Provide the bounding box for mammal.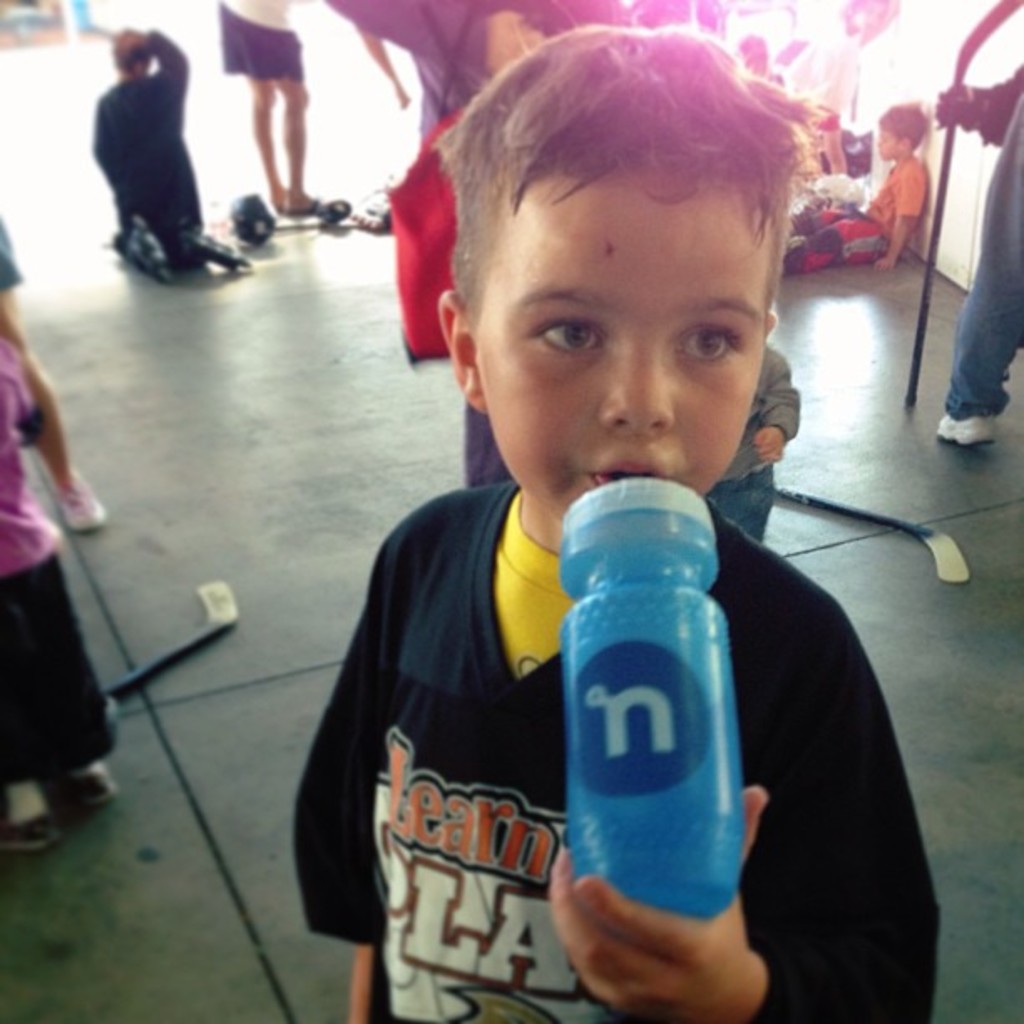
x1=0 y1=212 x2=105 y2=525.
